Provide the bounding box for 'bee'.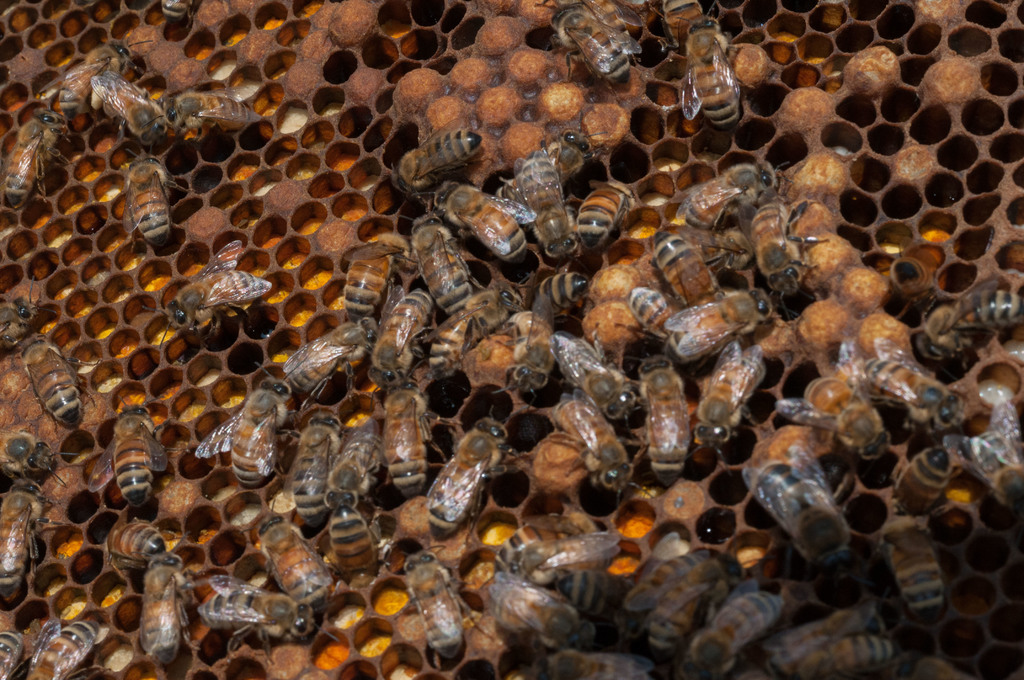
crop(91, 62, 171, 141).
